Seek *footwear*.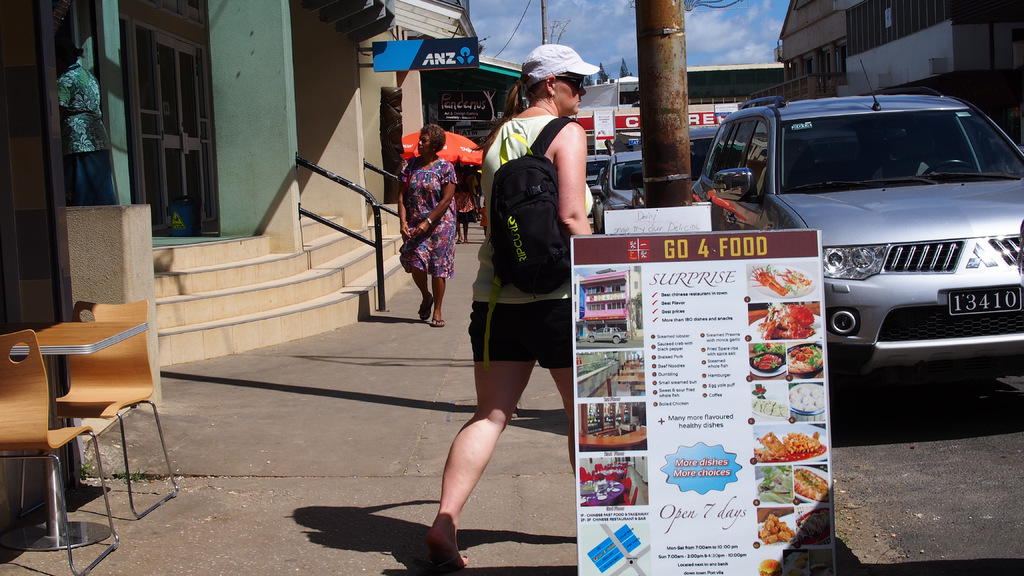
[x1=457, y1=233, x2=460, y2=242].
